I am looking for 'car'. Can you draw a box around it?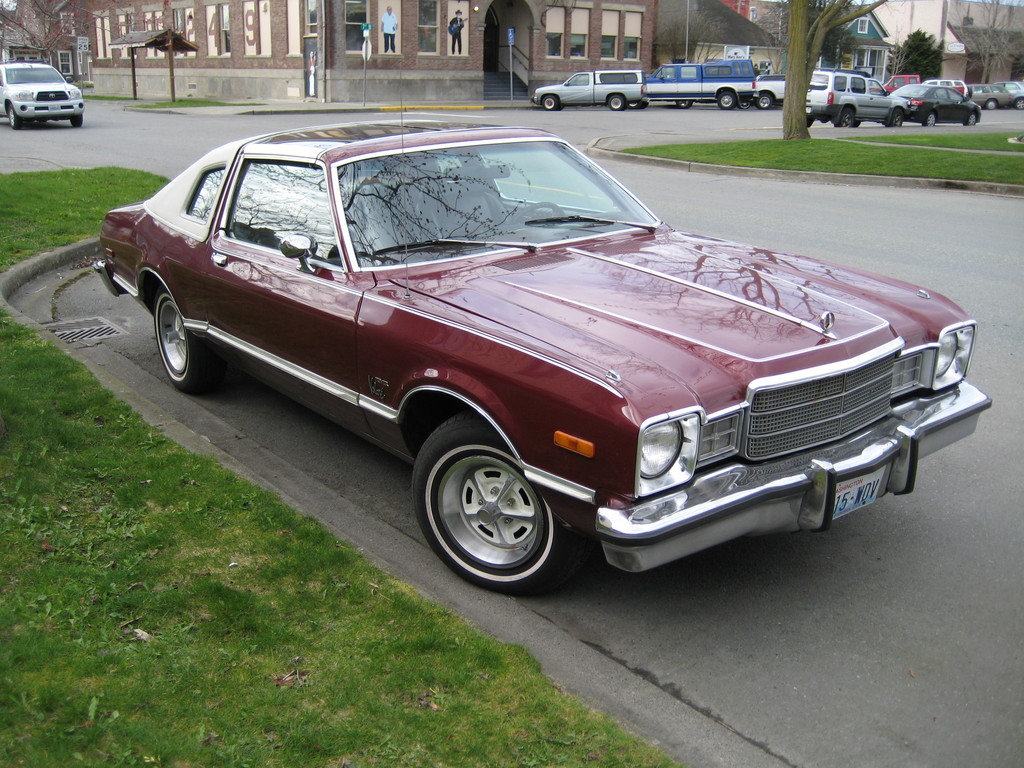
Sure, the bounding box is <bbox>0, 61, 86, 127</bbox>.
